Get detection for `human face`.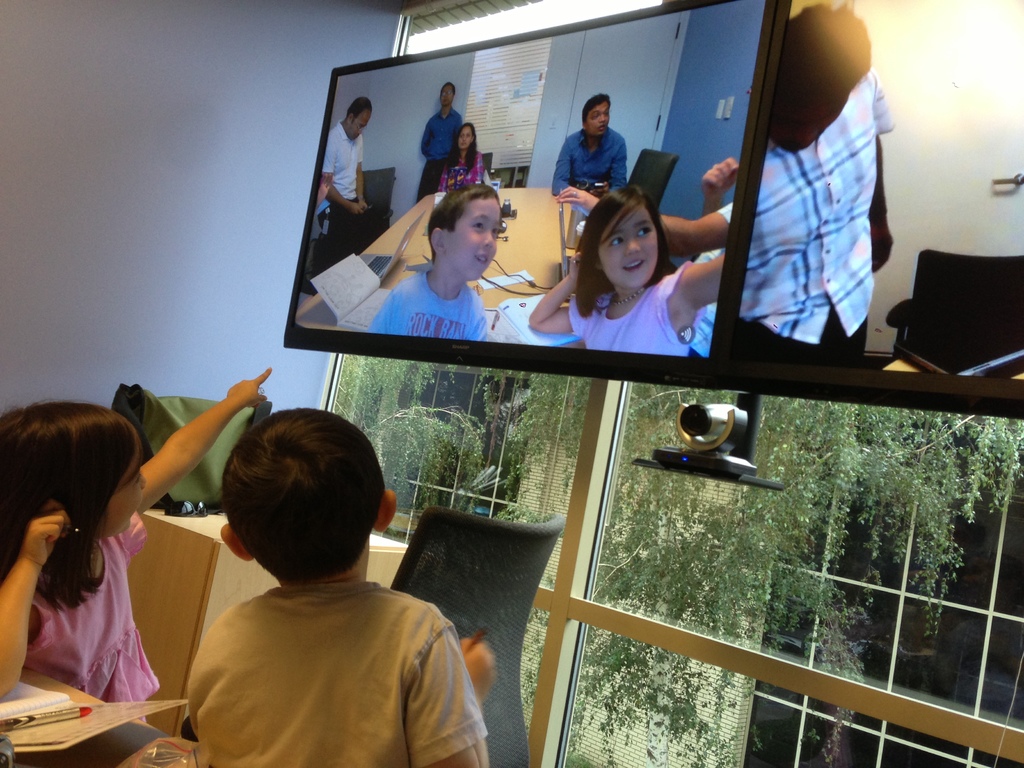
Detection: l=456, t=124, r=472, b=149.
